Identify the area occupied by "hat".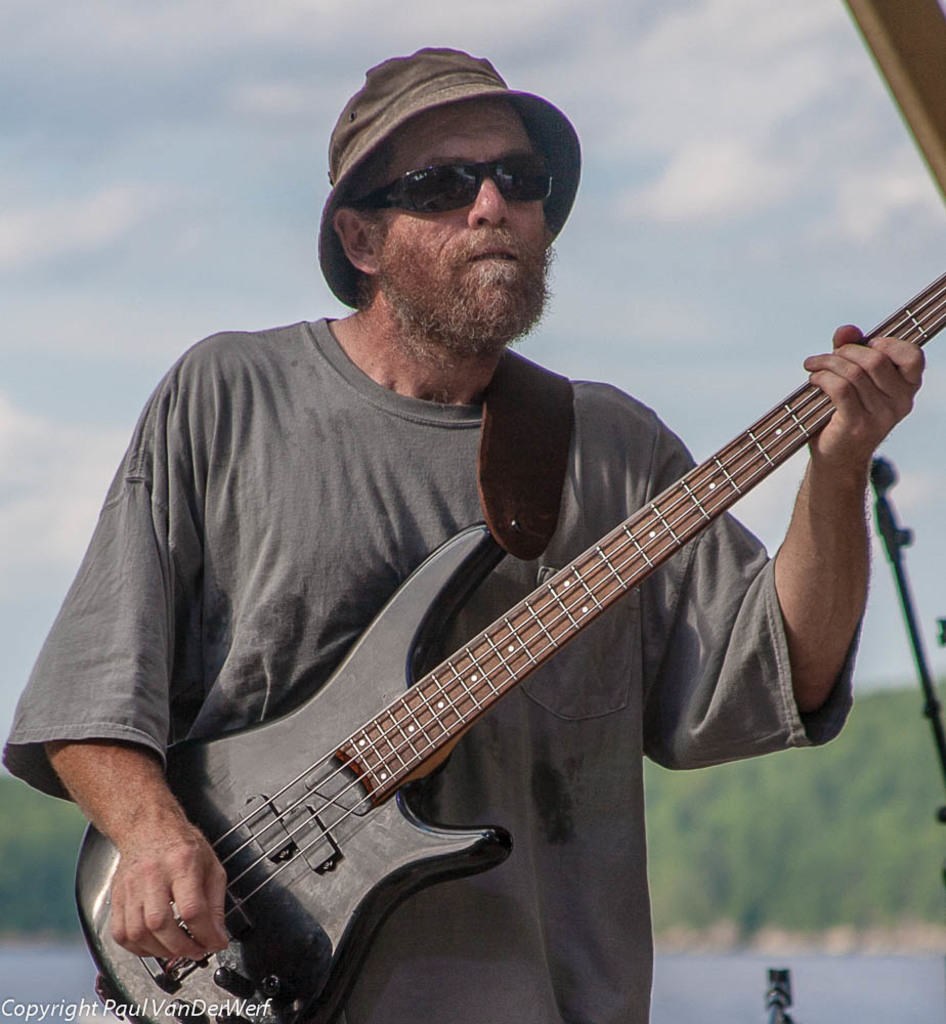
Area: left=318, top=43, right=583, bottom=305.
